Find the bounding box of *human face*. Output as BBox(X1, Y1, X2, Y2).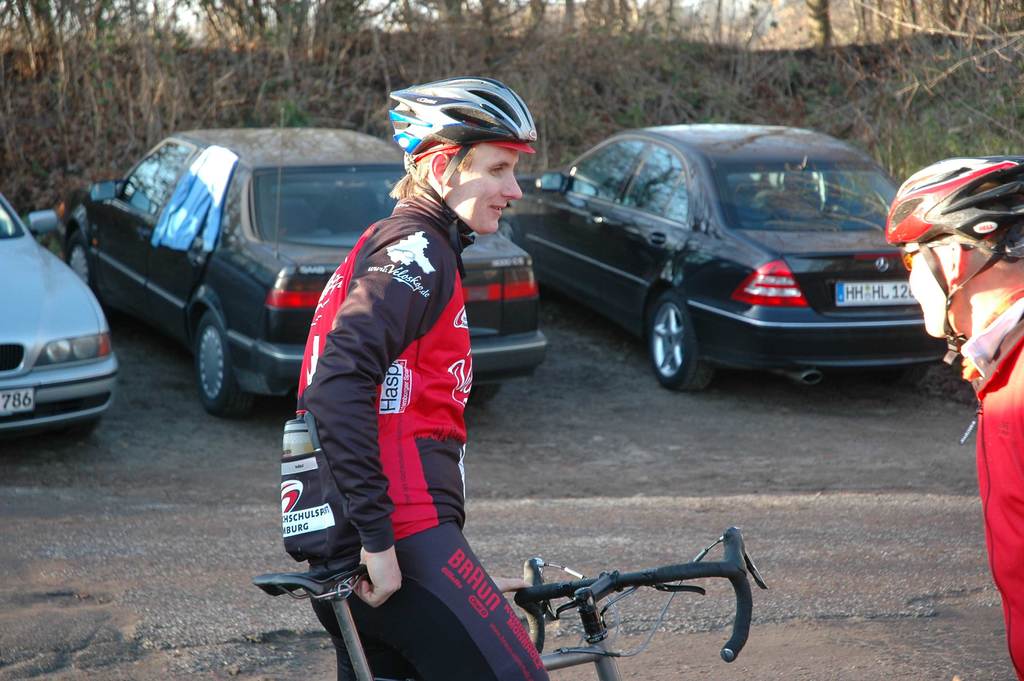
BBox(908, 242, 949, 345).
